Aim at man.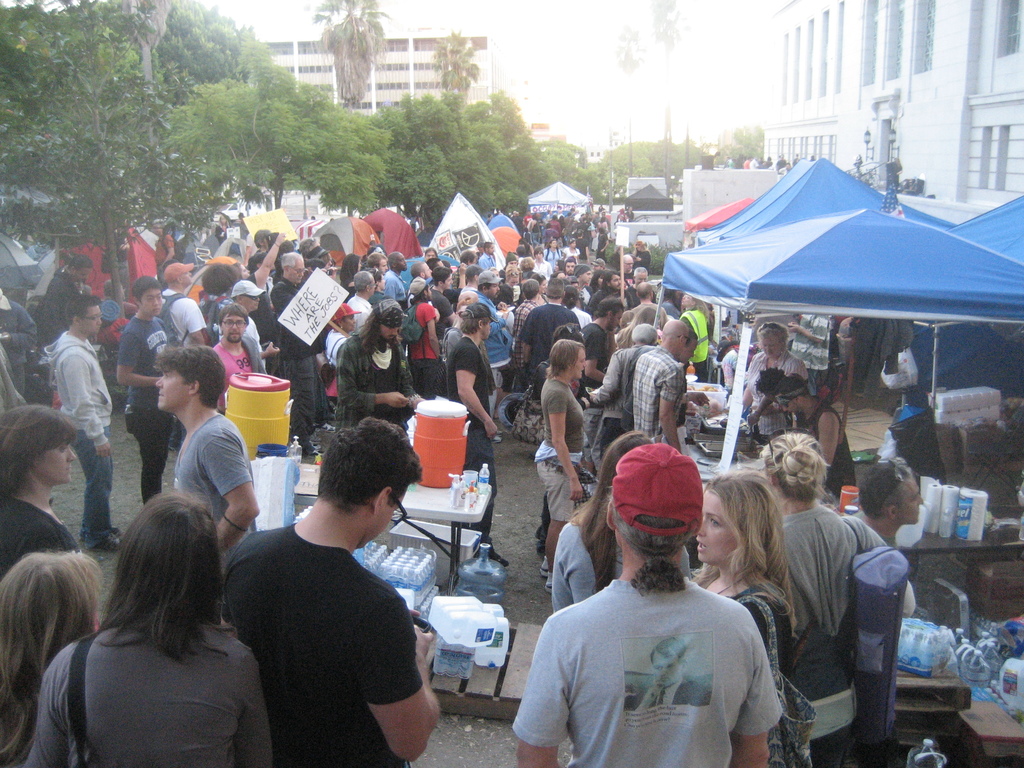
Aimed at (x1=774, y1=373, x2=860, y2=509).
